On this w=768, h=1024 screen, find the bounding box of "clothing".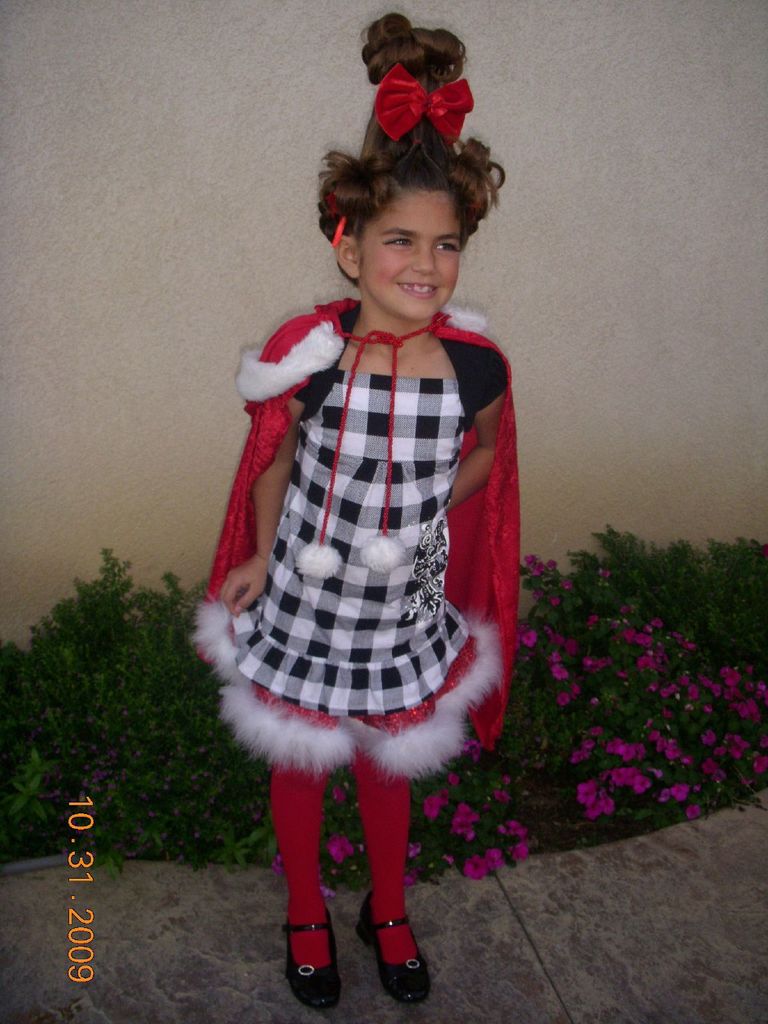
Bounding box: box=[190, 296, 524, 784].
